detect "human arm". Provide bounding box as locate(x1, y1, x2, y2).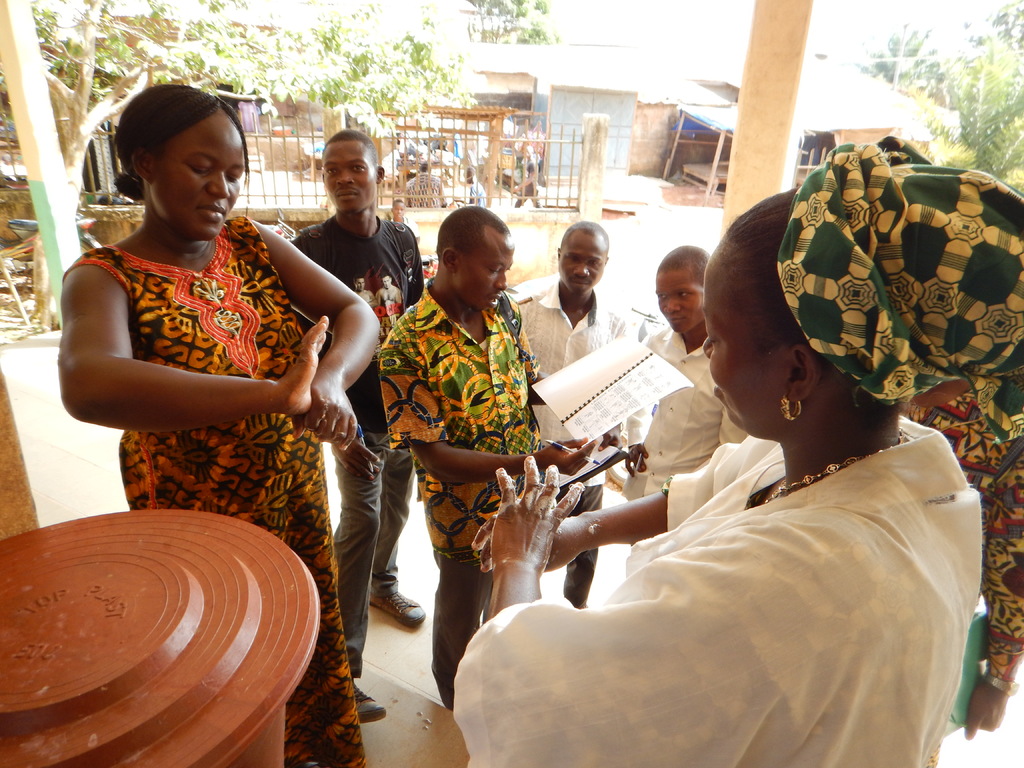
locate(627, 326, 662, 471).
